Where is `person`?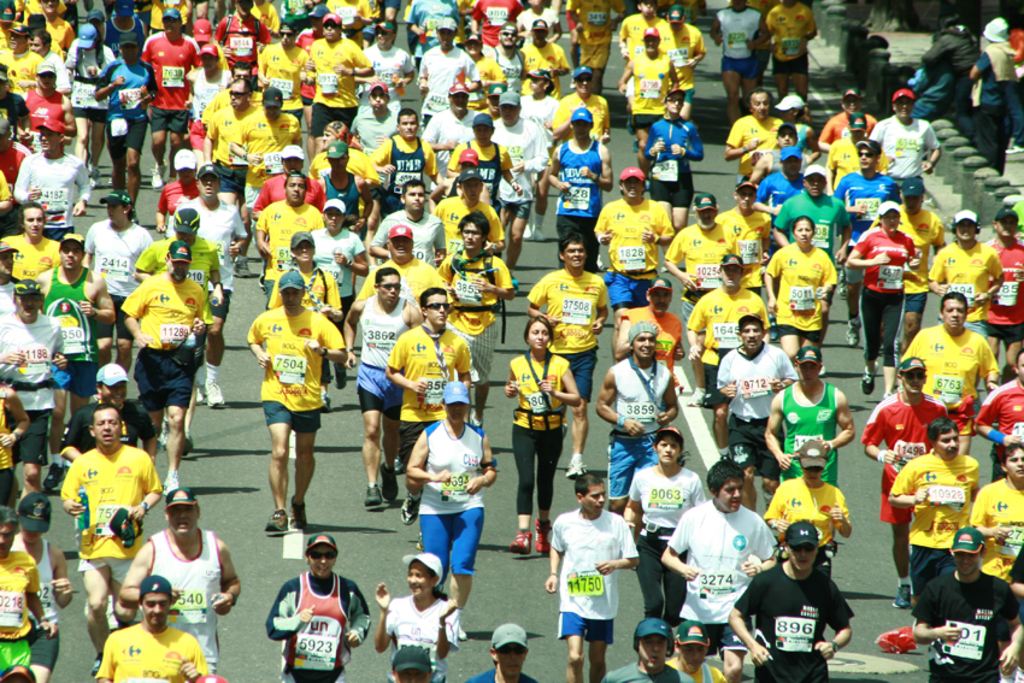
bbox=(914, 528, 1023, 682).
